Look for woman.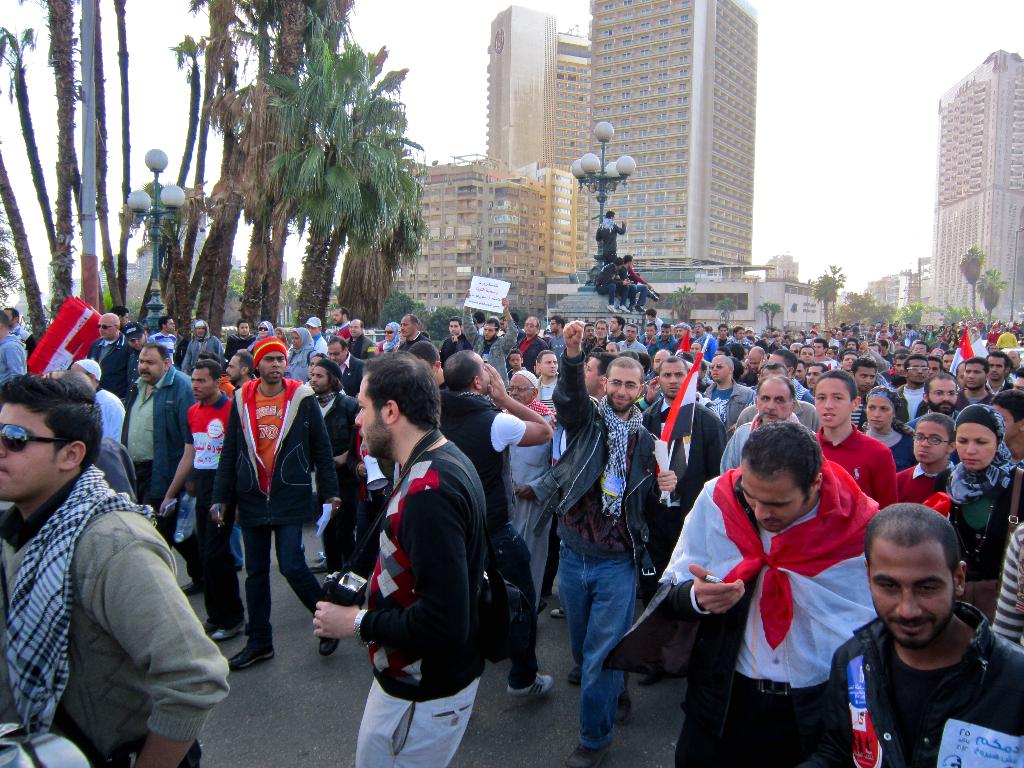
Found: BBox(380, 317, 397, 348).
